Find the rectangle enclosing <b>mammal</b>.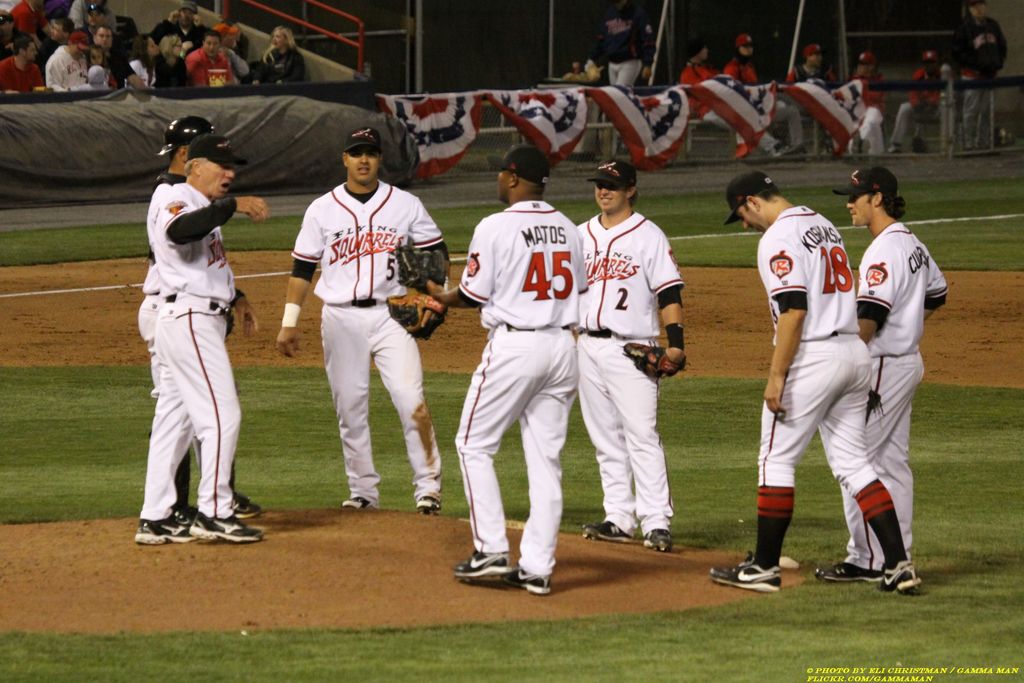
box=[275, 129, 444, 507].
